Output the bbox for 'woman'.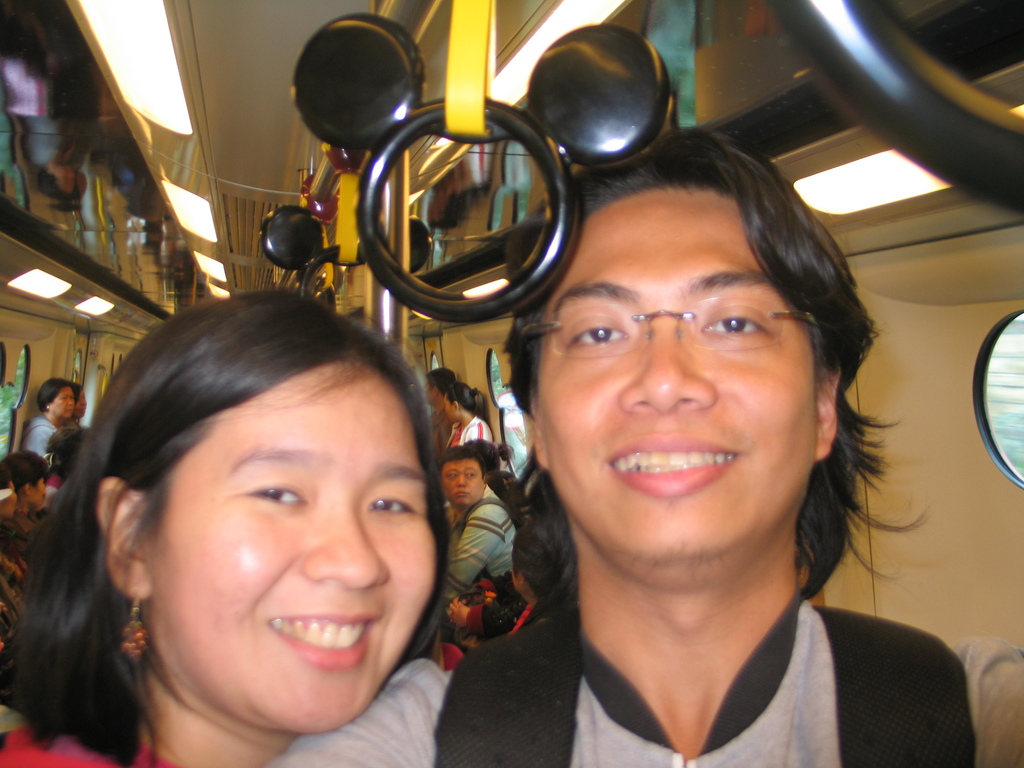
<box>11,282,530,767</box>.
